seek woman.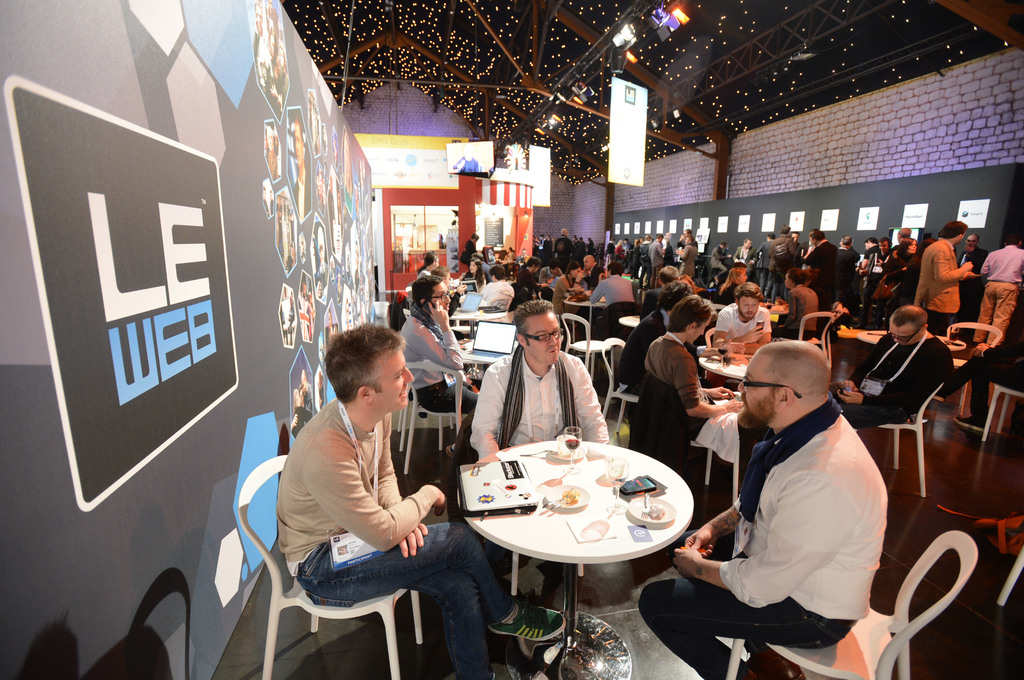
612, 241, 635, 261.
